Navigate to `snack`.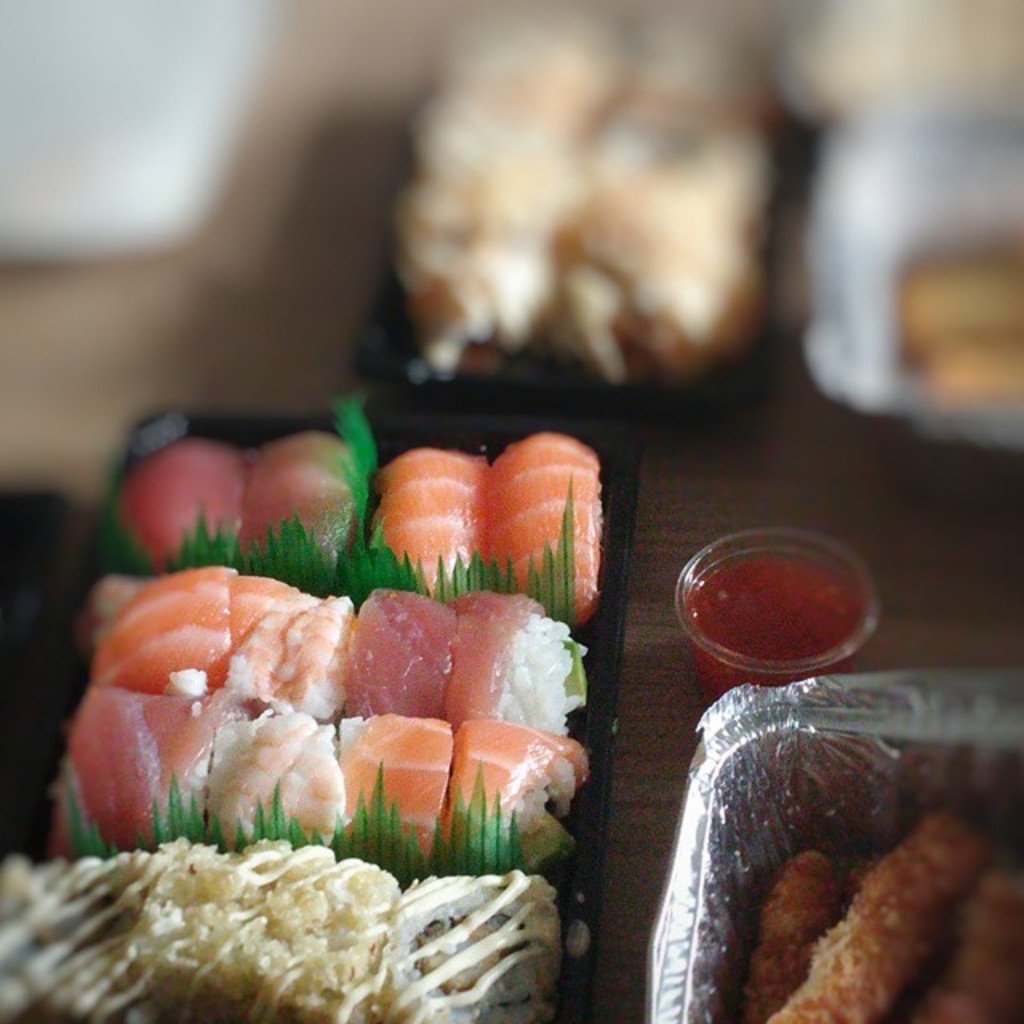
Navigation target: left=840, top=854, right=890, bottom=906.
